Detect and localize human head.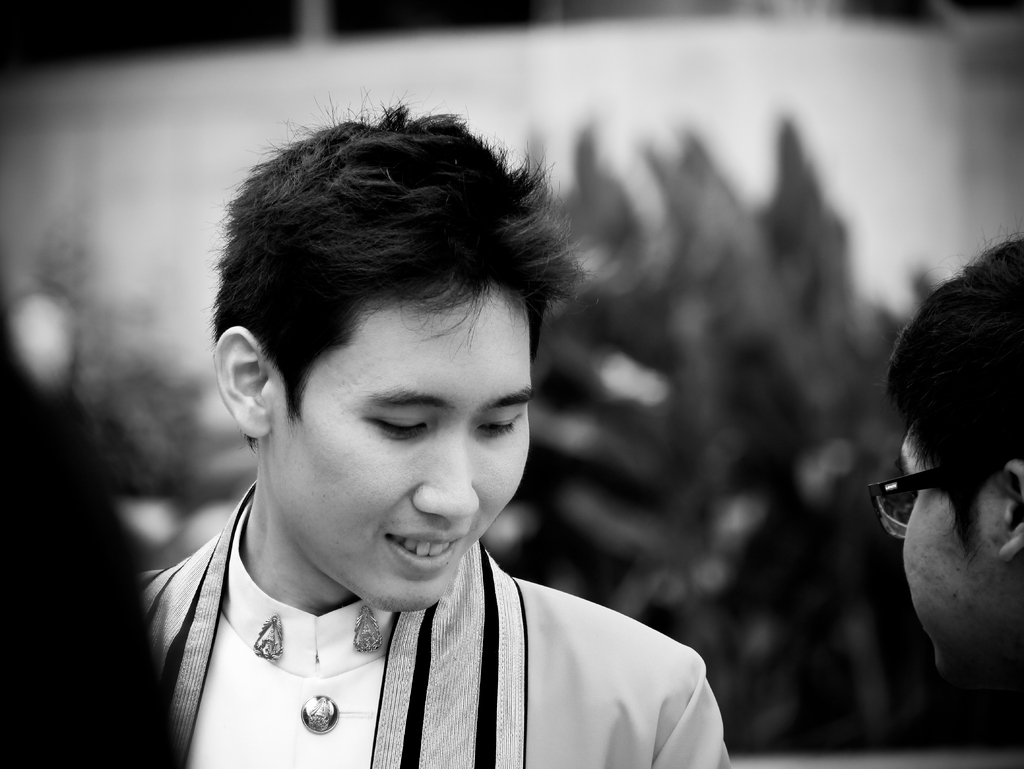
Localized at crop(859, 229, 1023, 676).
